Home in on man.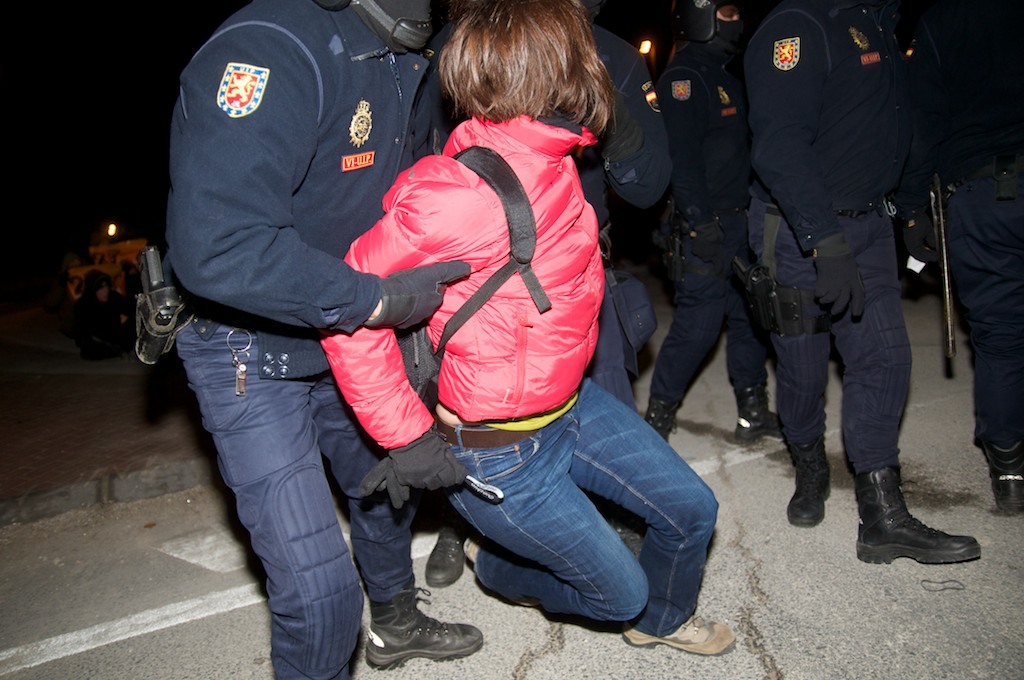
Homed in at locate(131, 0, 467, 668).
